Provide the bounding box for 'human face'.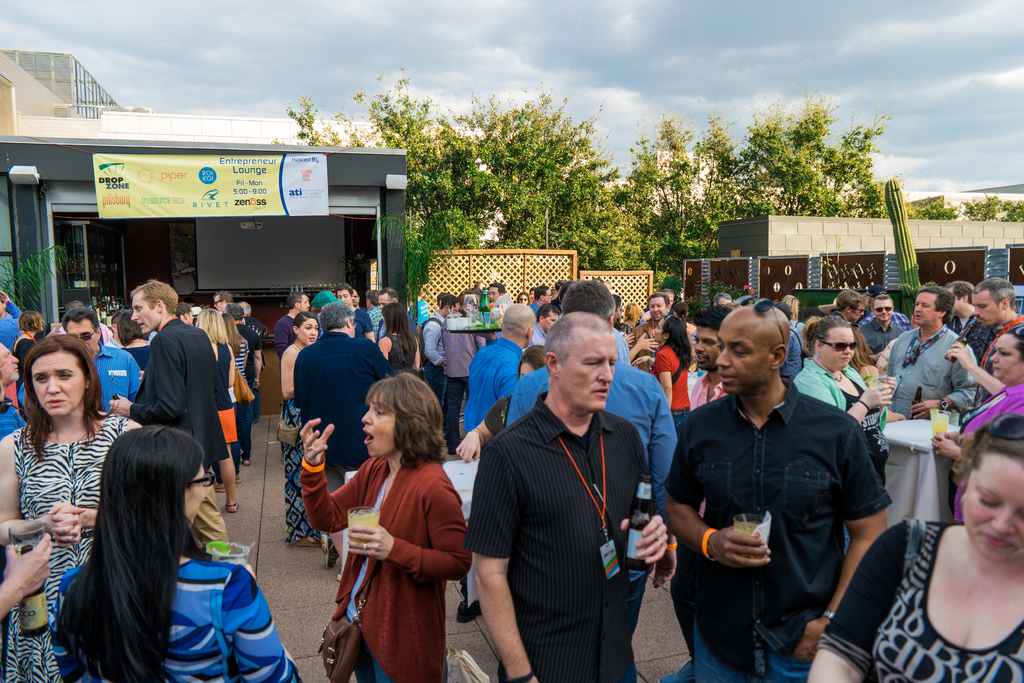
l=972, t=288, r=1004, b=326.
